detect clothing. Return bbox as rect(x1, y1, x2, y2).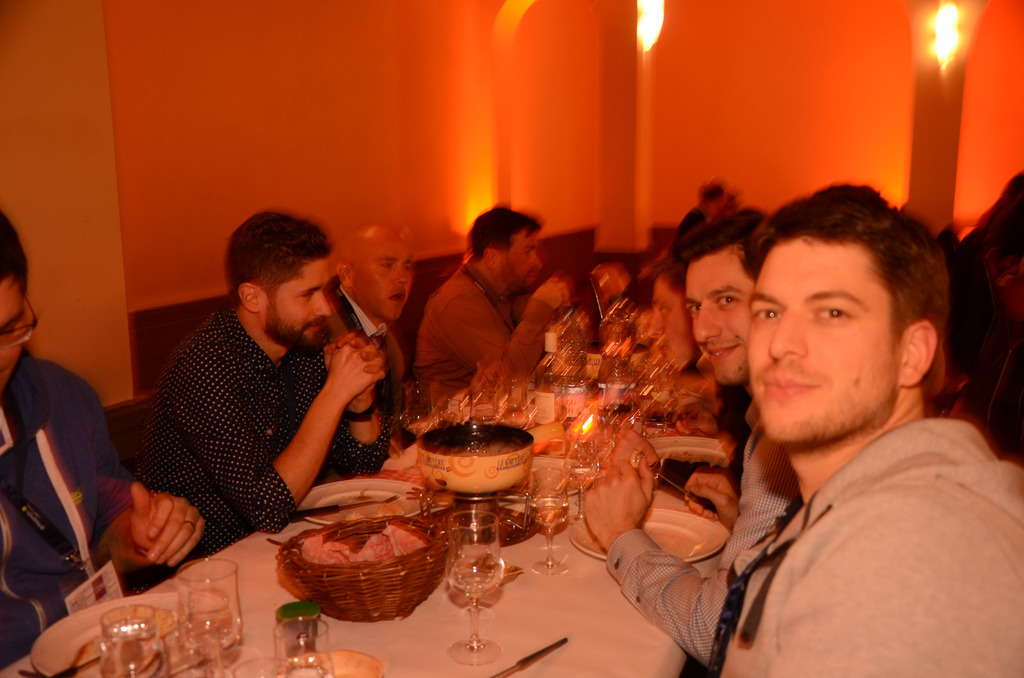
rect(128, 284, 357, 560).
